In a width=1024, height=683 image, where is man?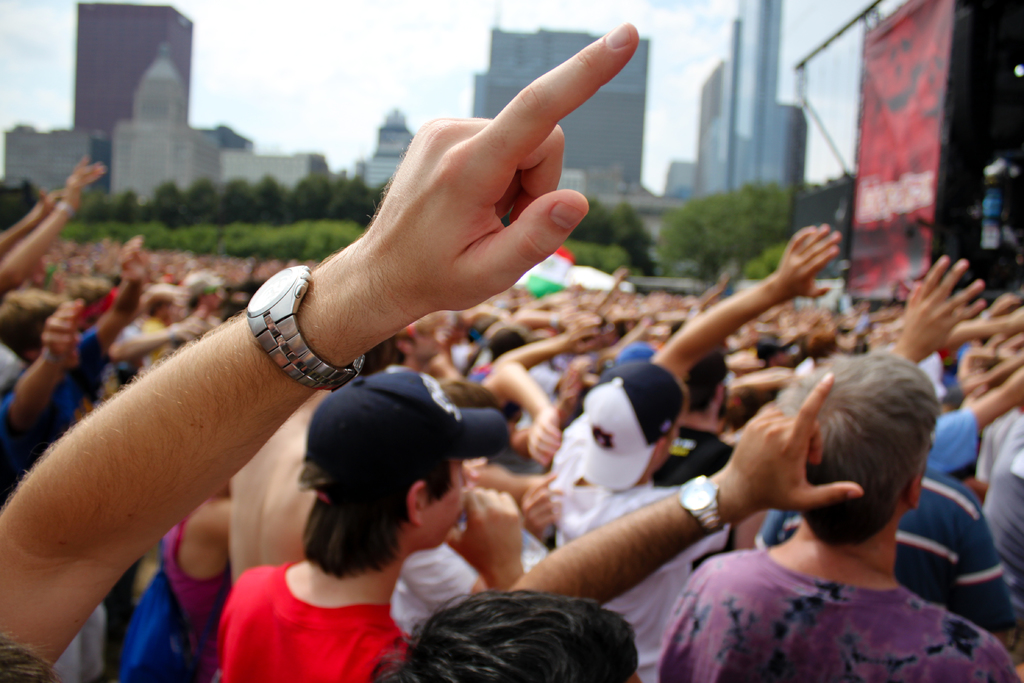
box=[650, 345, 742, 490].
